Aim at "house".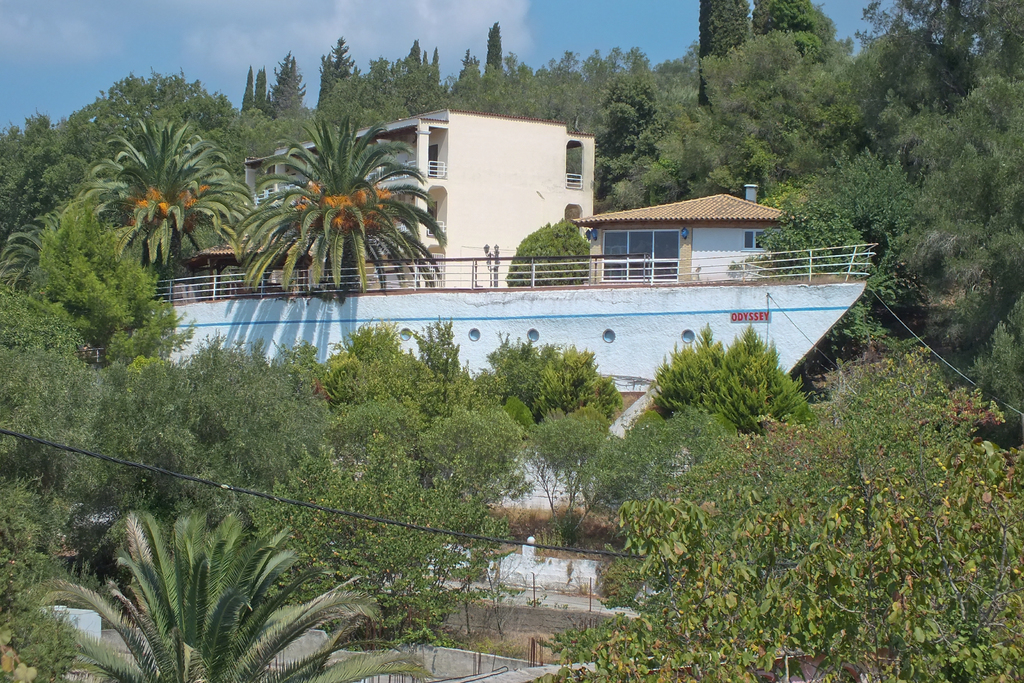
Aimed at (left=573, top=181, right=785, bottom=278).
